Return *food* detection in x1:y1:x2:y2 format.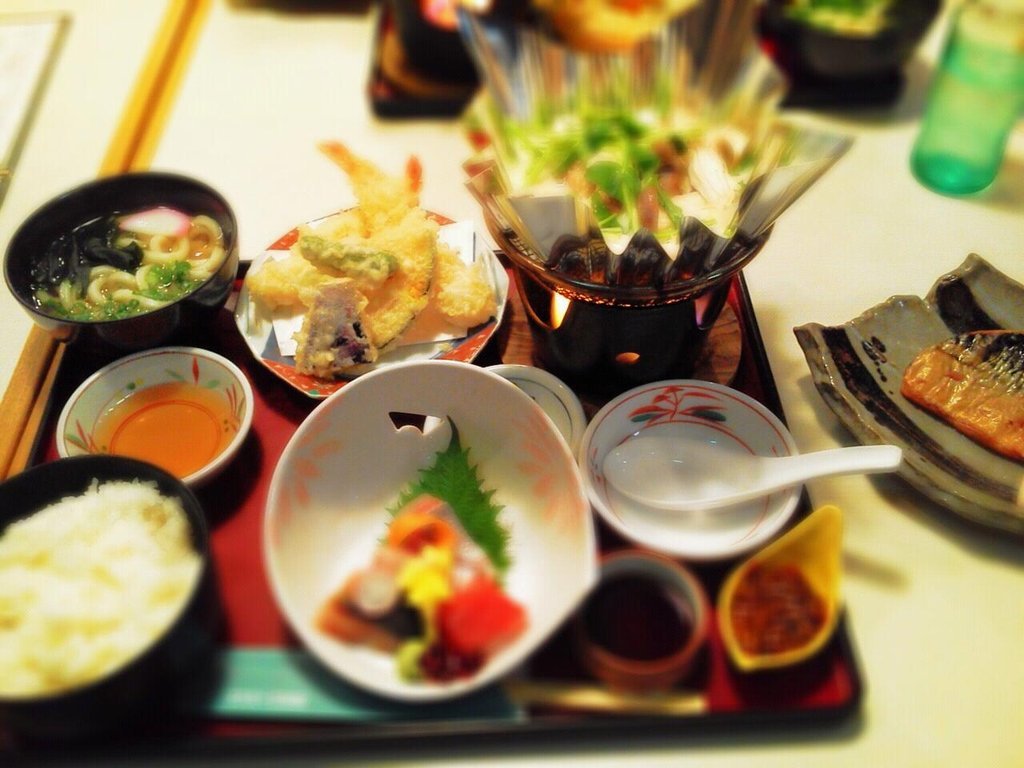
18:170:222:319.
